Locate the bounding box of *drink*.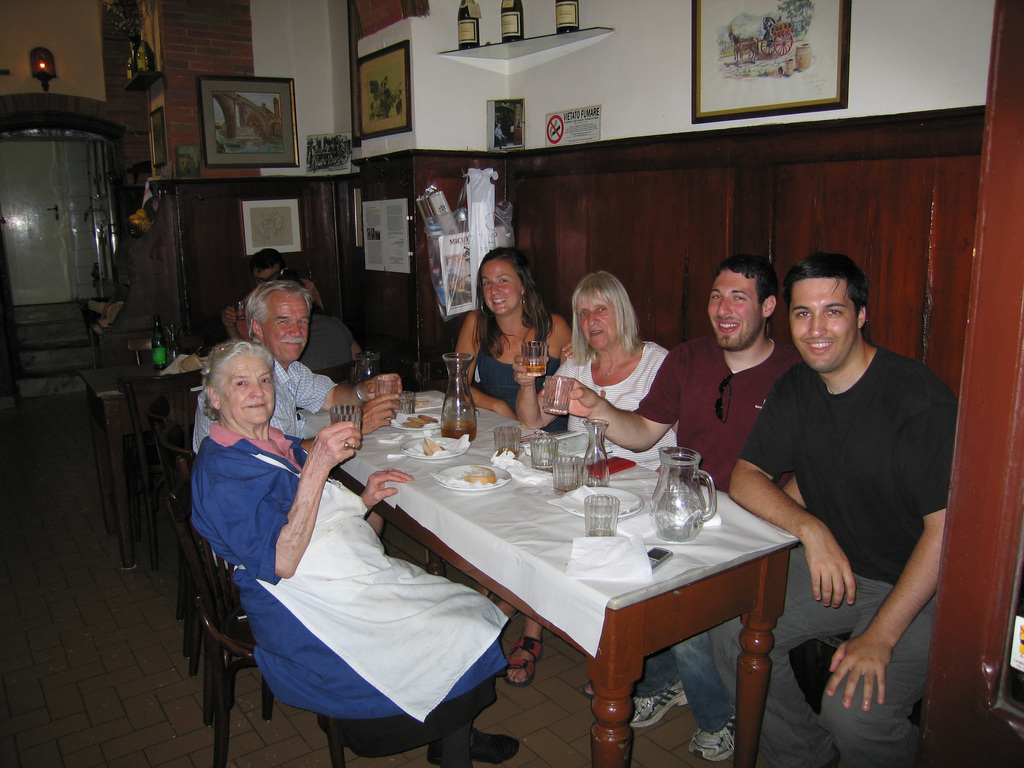
Bounding box: {"x1": 434, "y1": 418, "x2": 478, "y2": 445}.
